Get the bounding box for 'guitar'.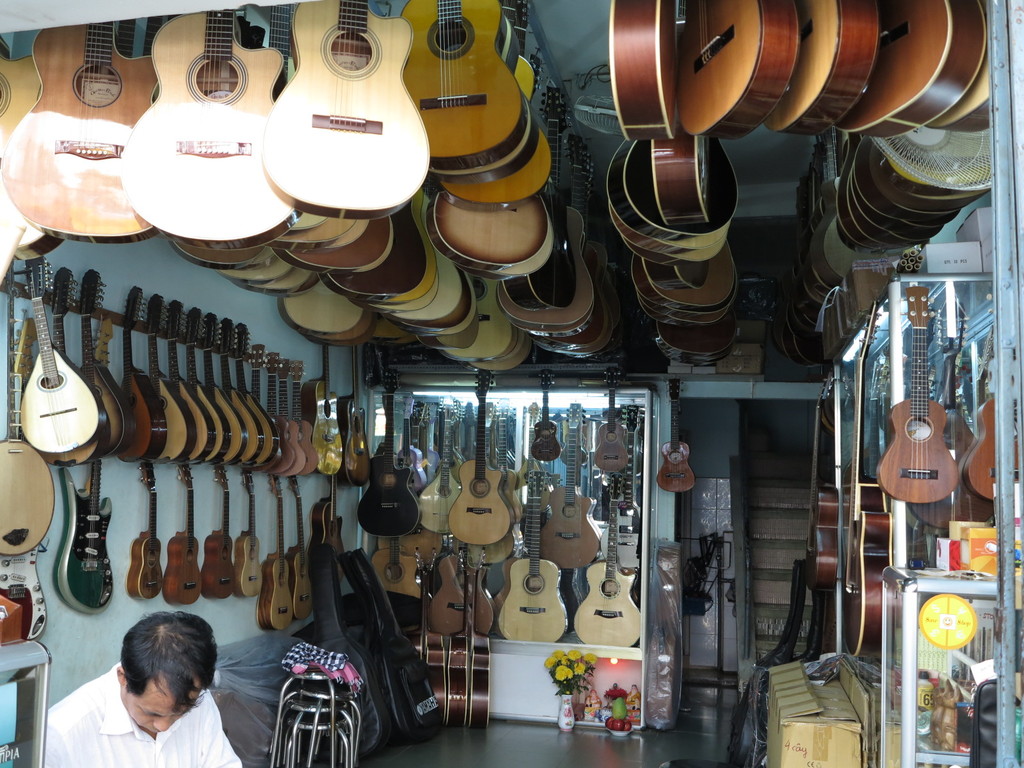
BBox(309, 479, 346, 594).
